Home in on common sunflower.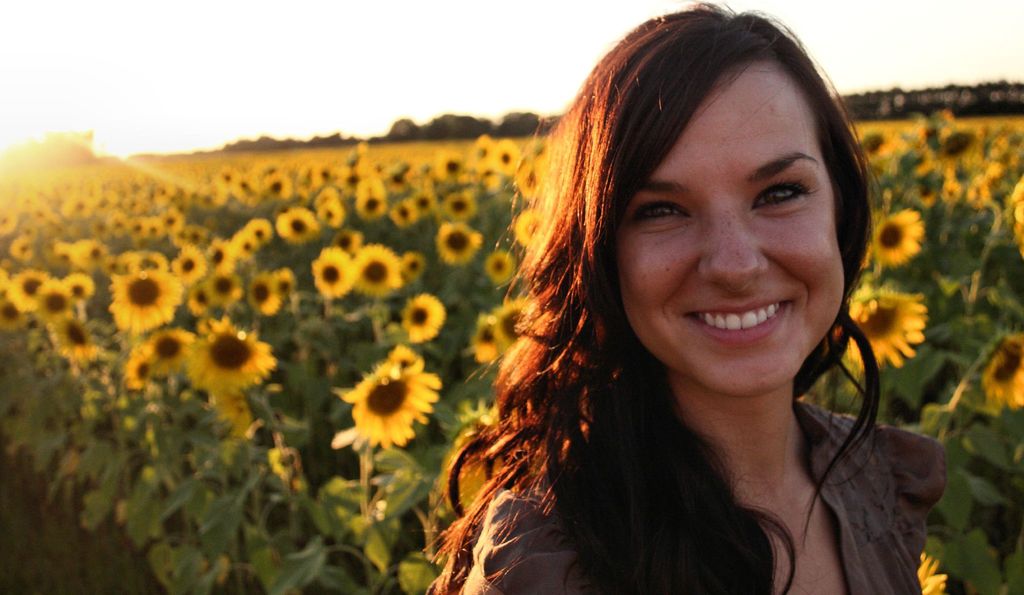
Homed in at select_region(840, 286, 929, 372).
